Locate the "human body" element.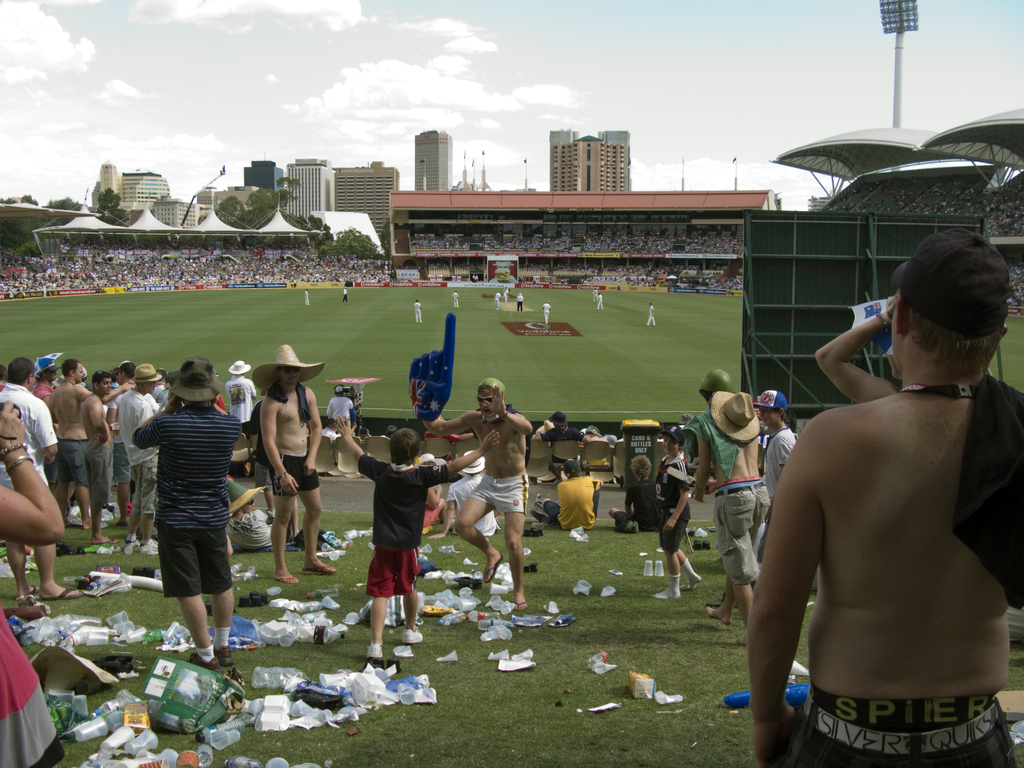
Element bbox: {"left": 335, "top": 414, "right": 504, "bottom": 661}.
